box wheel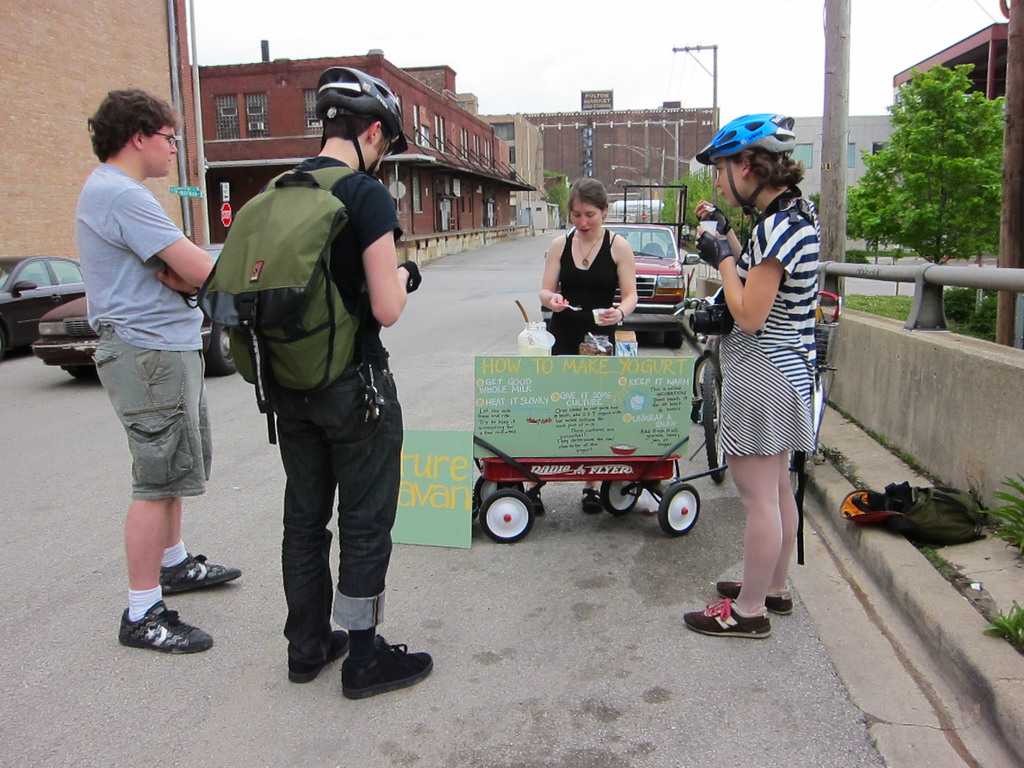
locate(665, 327, 683, 350)
